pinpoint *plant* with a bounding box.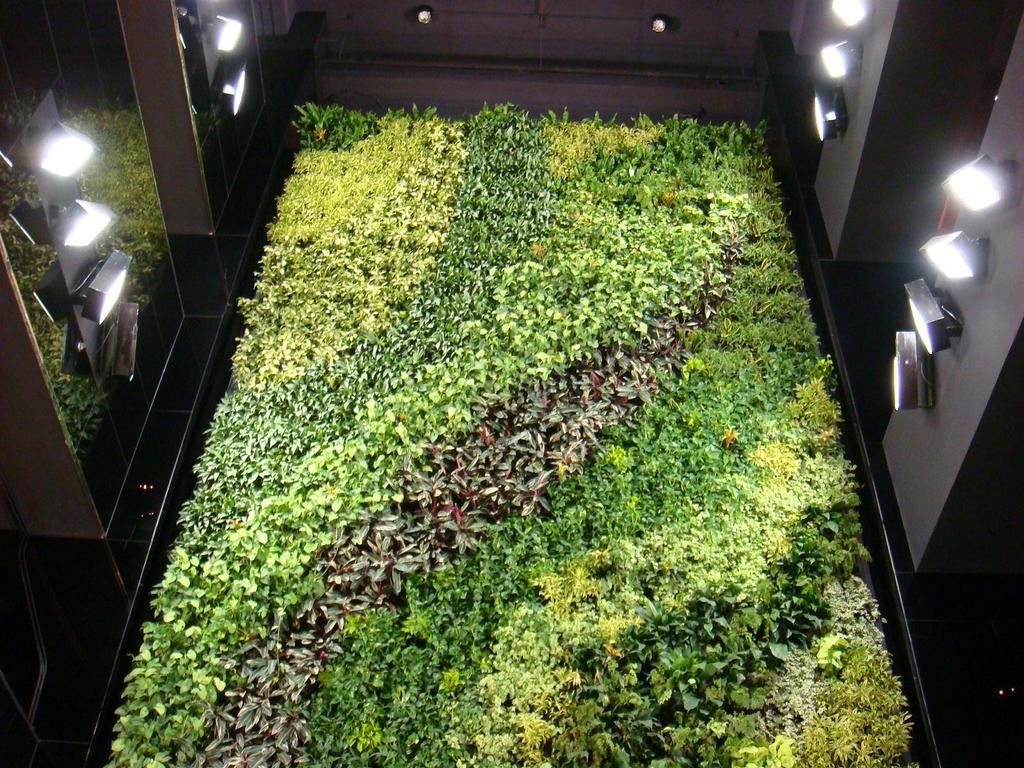
<region>0, 42, 206, 497</region>.
